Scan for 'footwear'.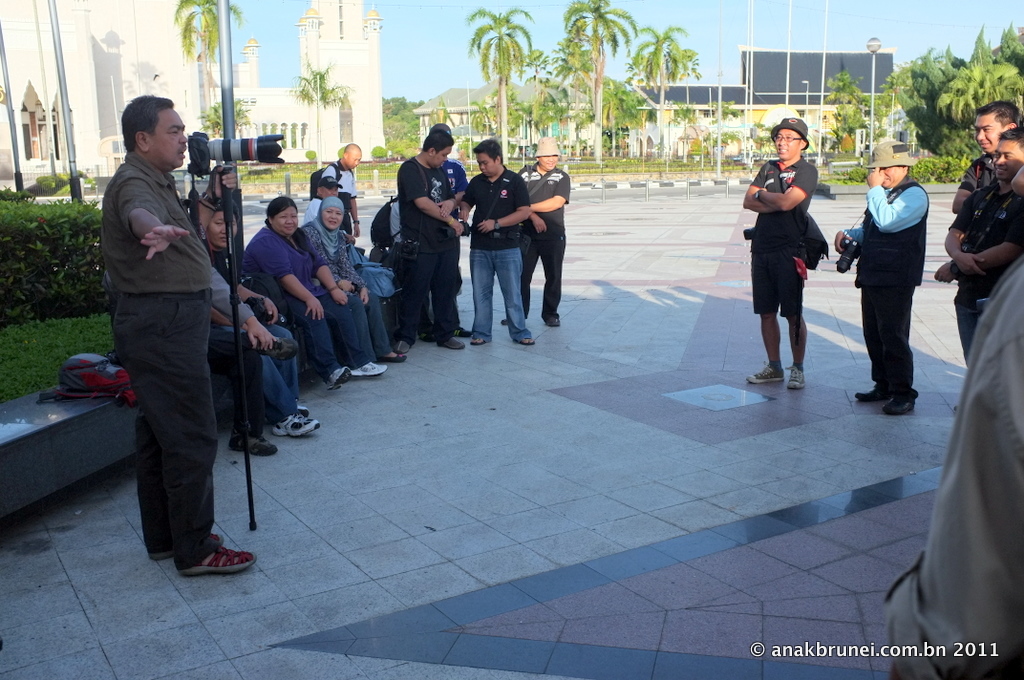
Scan result: (322,363,352,394).
